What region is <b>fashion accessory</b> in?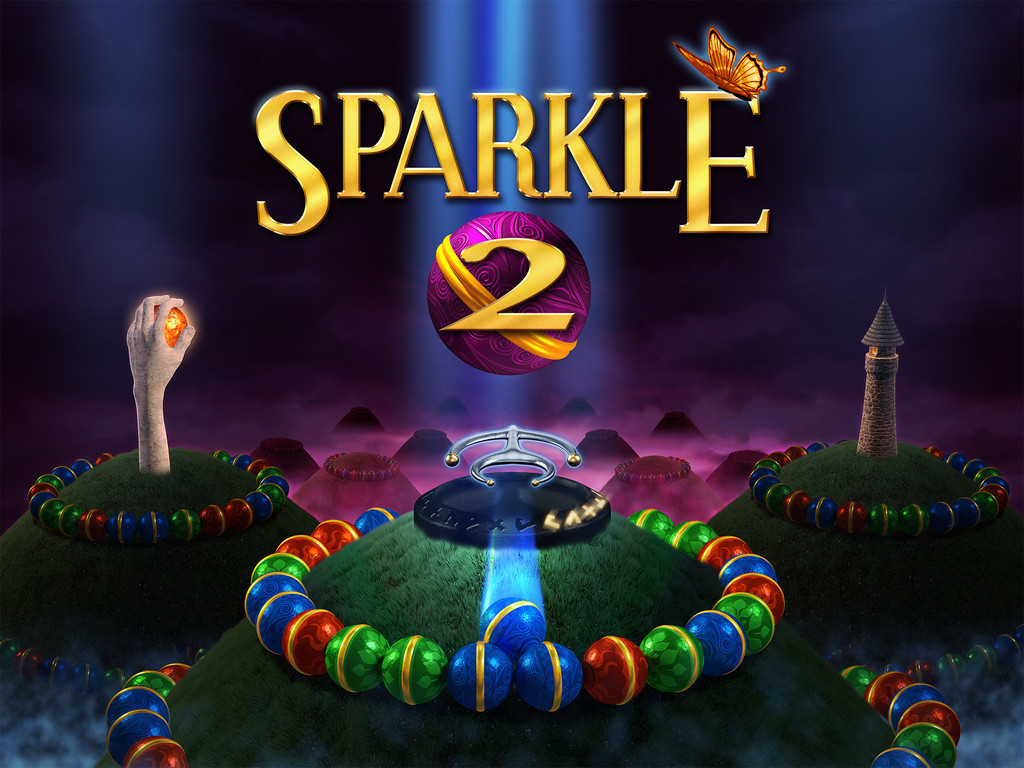
left=101, top=661, right=963, bottom=767.
